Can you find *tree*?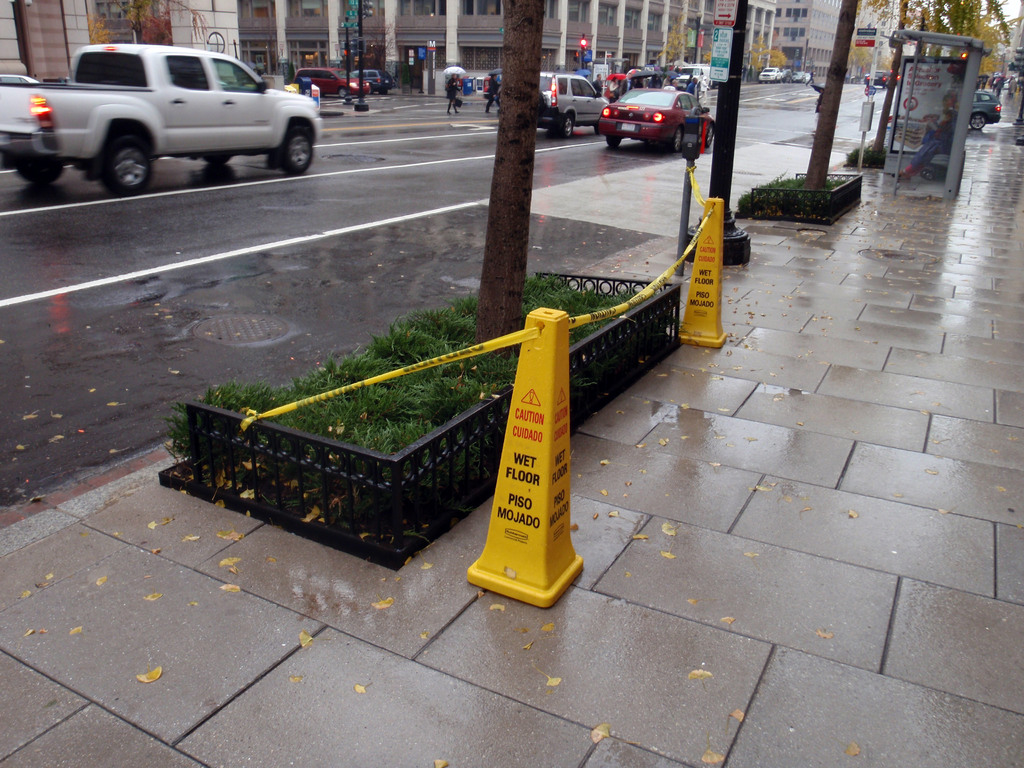
Yes, bounding box: x1=712 y1=0 x2=756 y2=226.
